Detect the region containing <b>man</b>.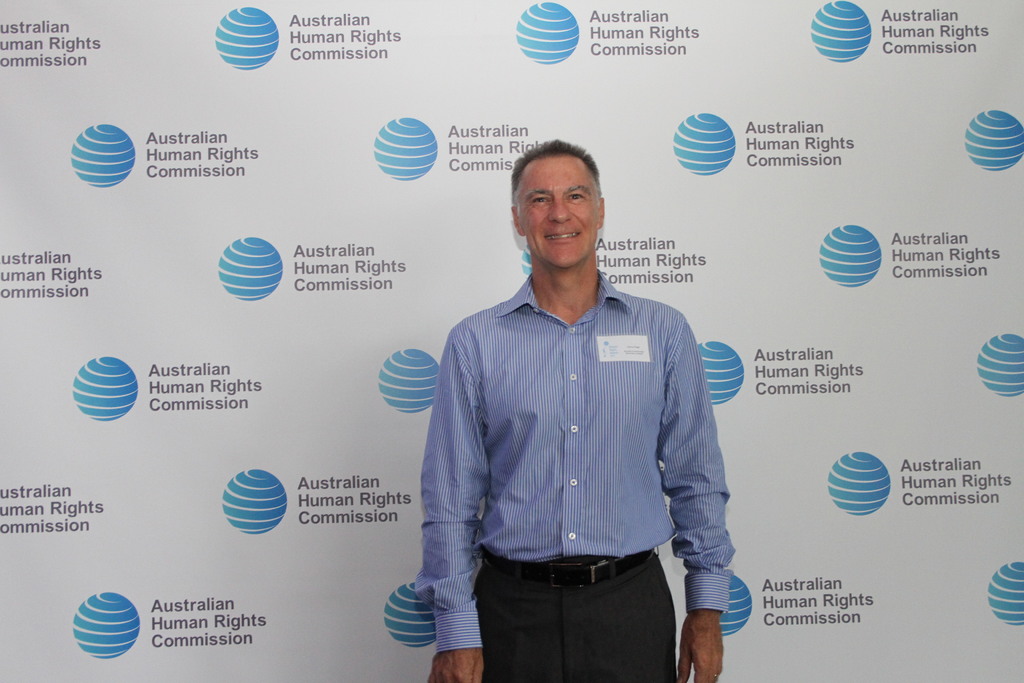
crop(410, 142, 746, 662).
